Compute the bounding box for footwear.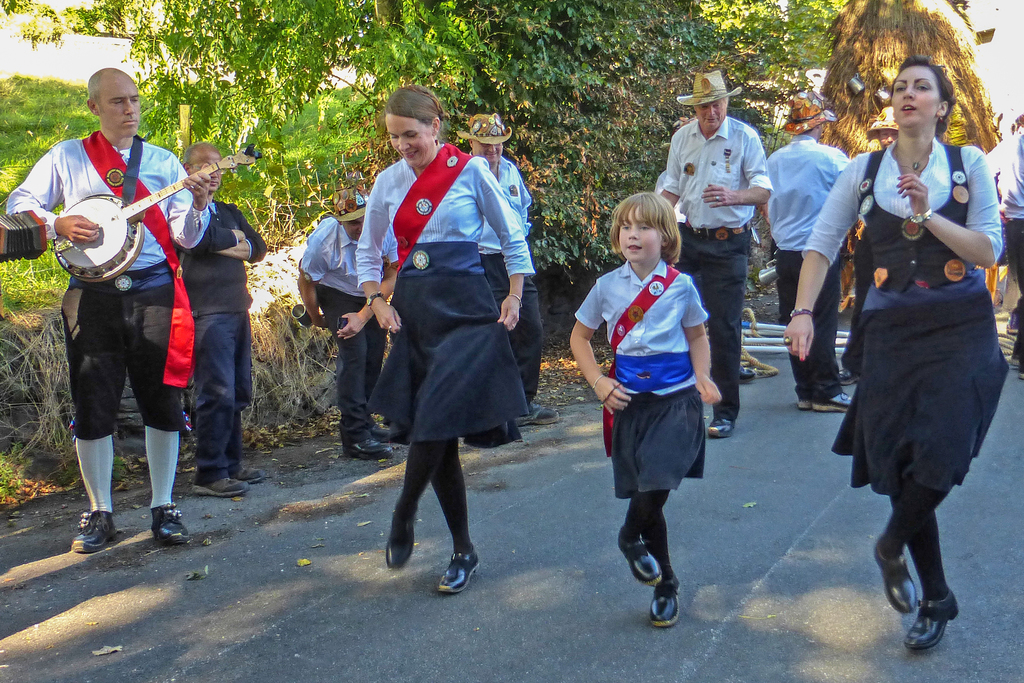
371 425 399 442.
